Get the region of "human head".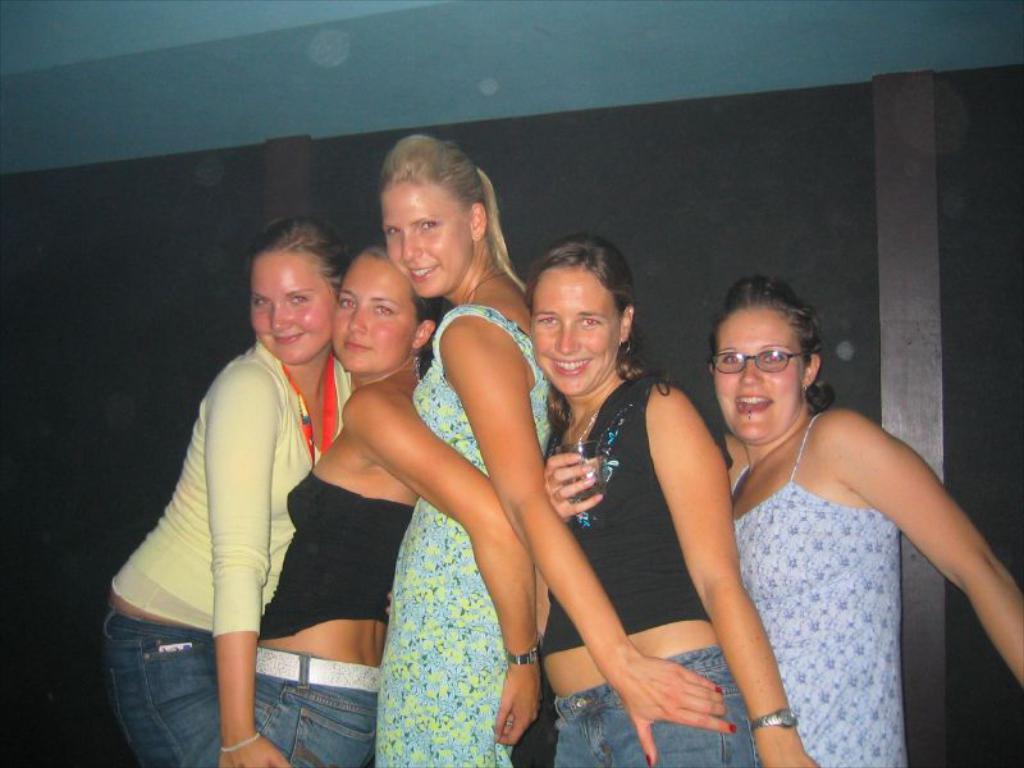
[243,215,356,365].
